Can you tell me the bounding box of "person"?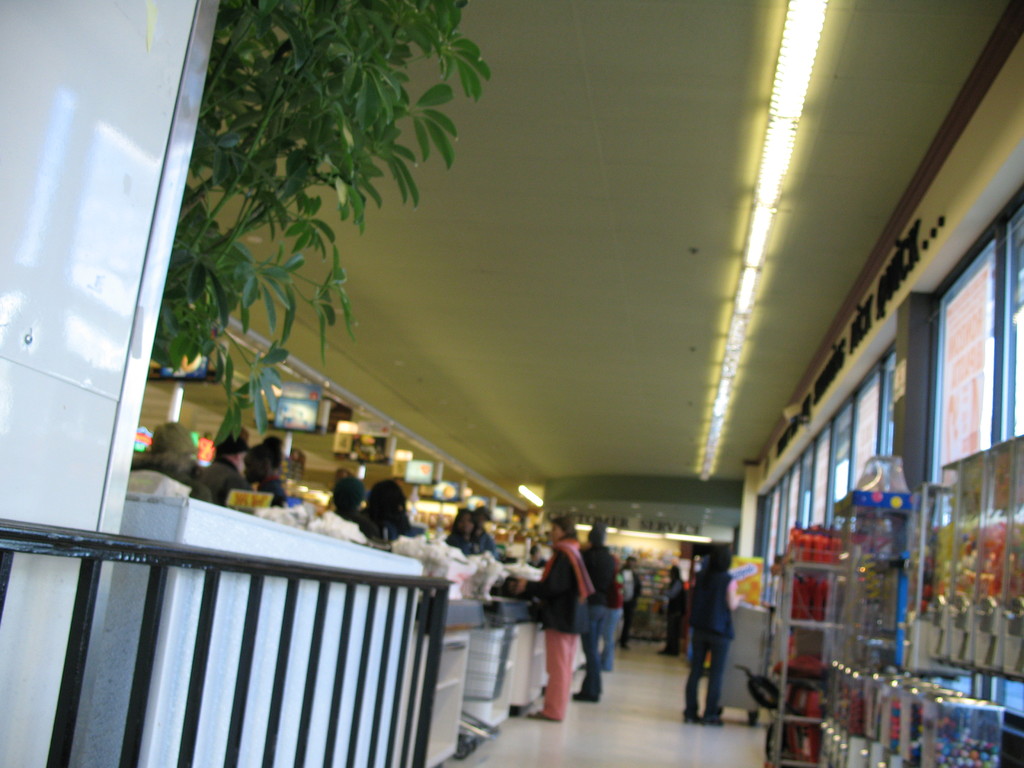
locate(495, 511, 582, 720).
